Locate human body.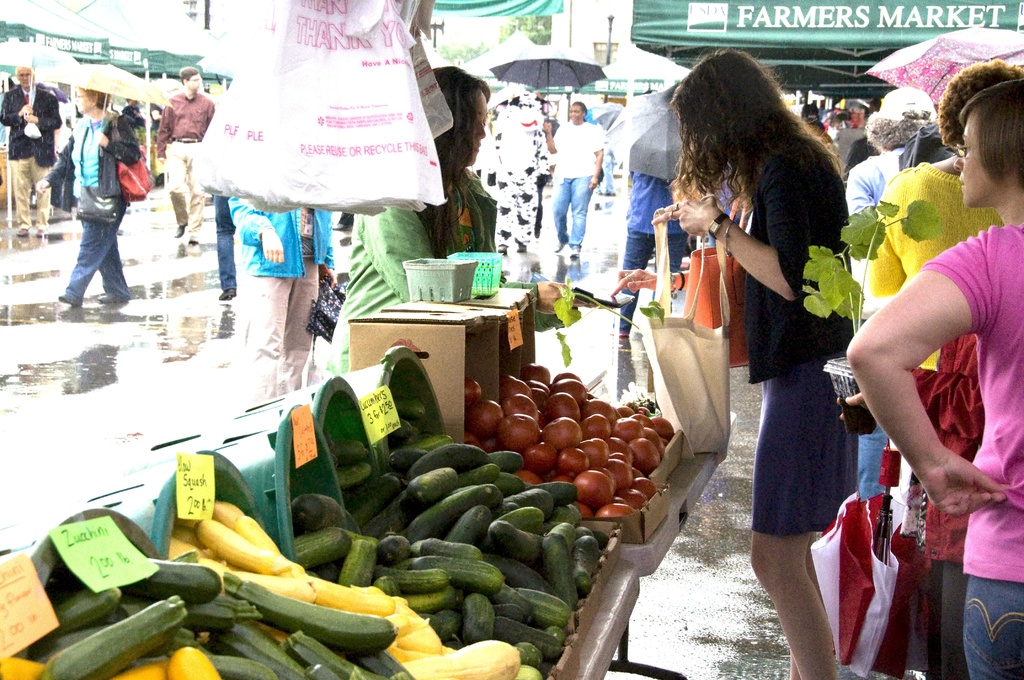
Bounding box: crop(541, 103, 606, 257).
